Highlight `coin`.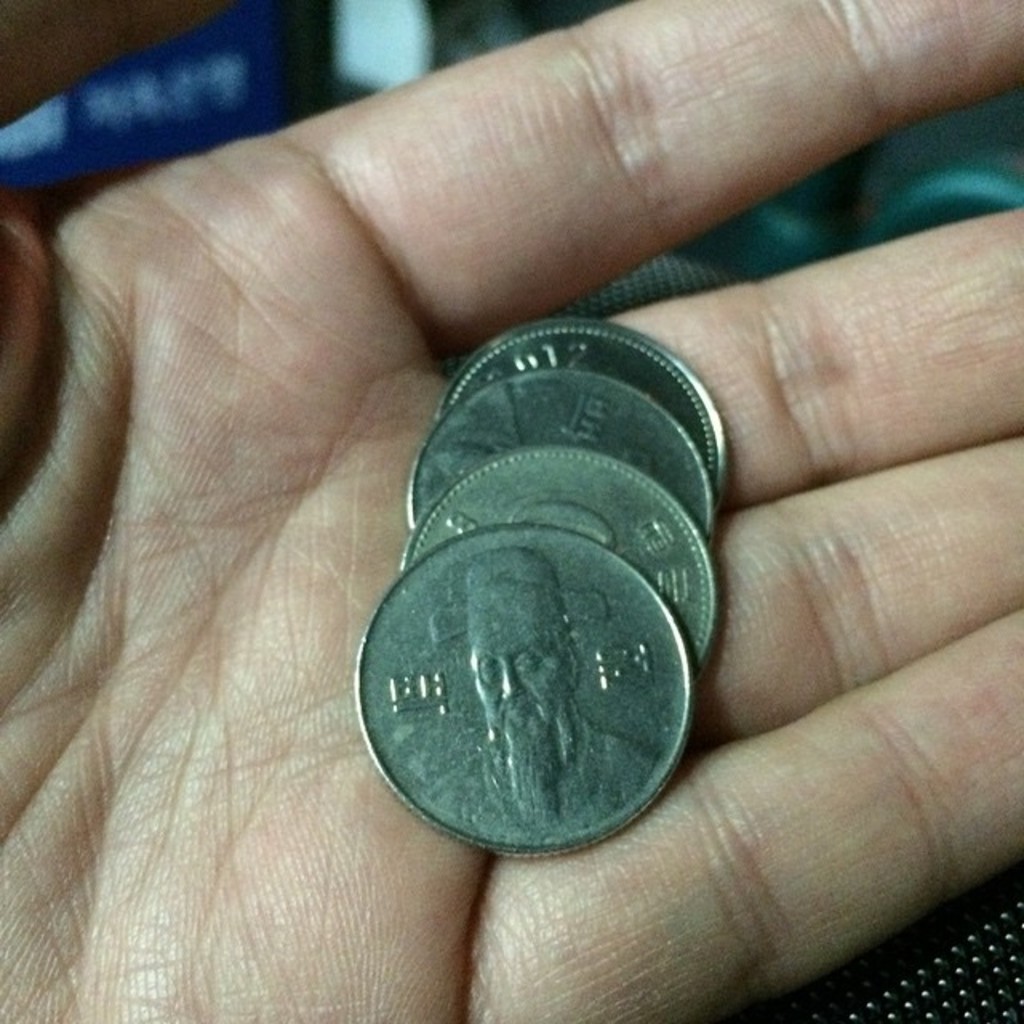
Highlighted region: (400,368,723,555).
